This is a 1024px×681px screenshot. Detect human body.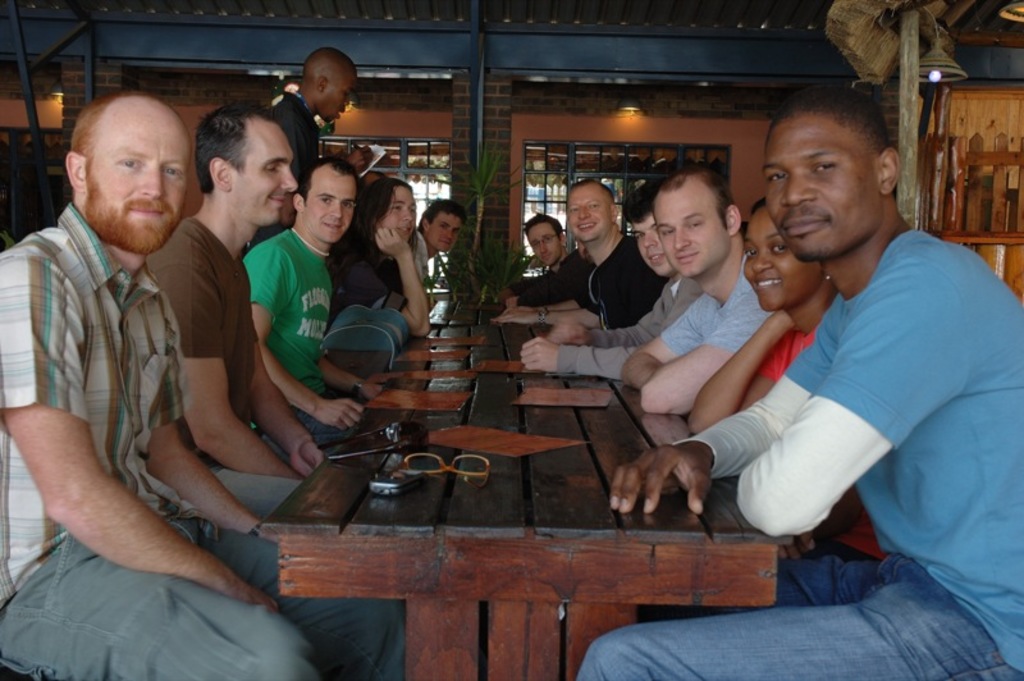
left=508, top=205, right=582, bottom=312.
